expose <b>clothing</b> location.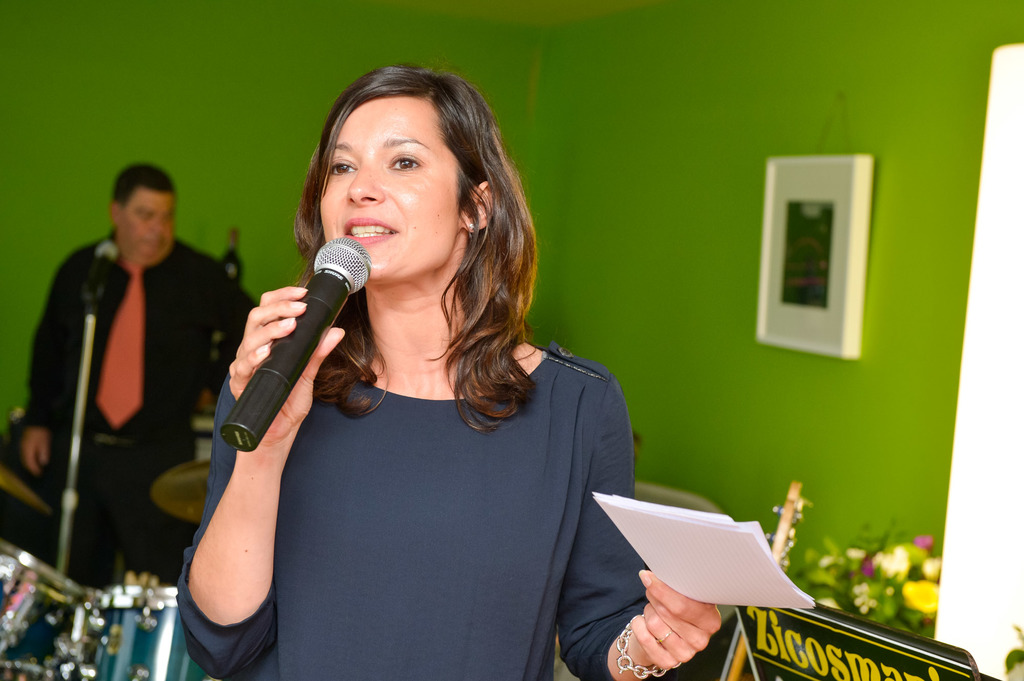
Exposed at rect(211, 238, 632, 669).
